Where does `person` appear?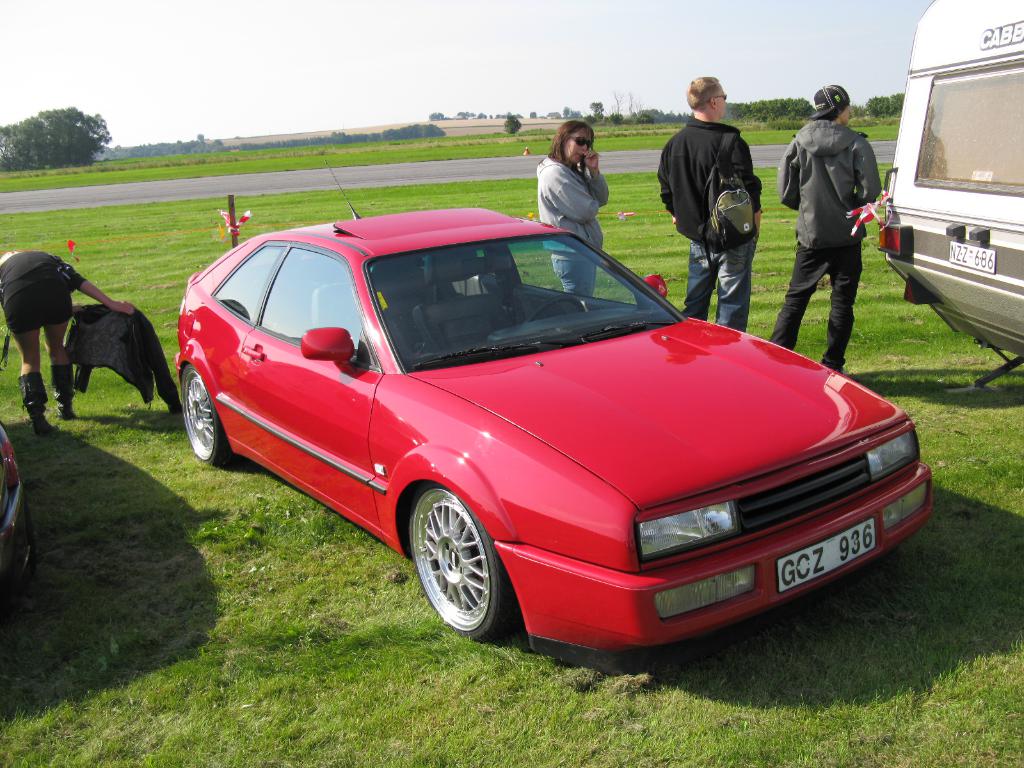
Appears at <box>653,76,760,331</box>.
